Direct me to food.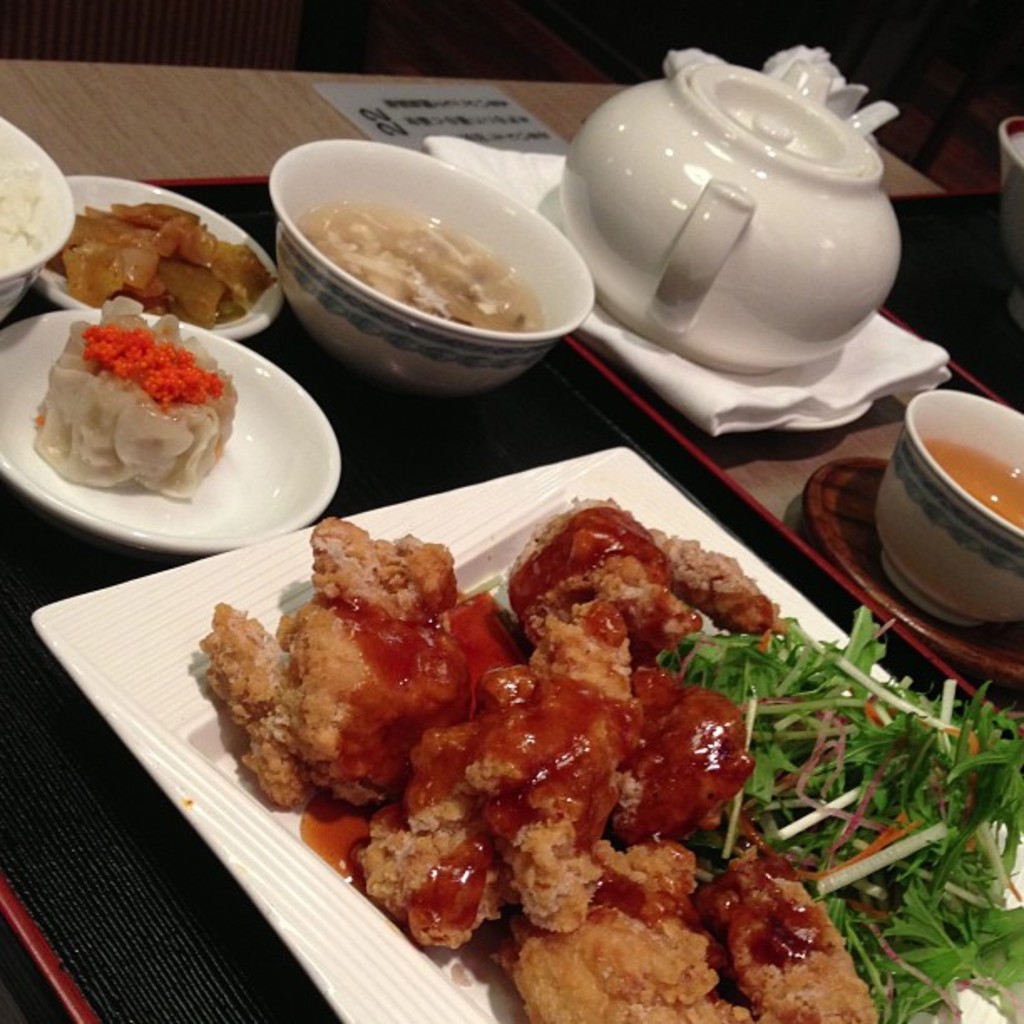
Direction: <region>291, 197, 544, 338</region>.
